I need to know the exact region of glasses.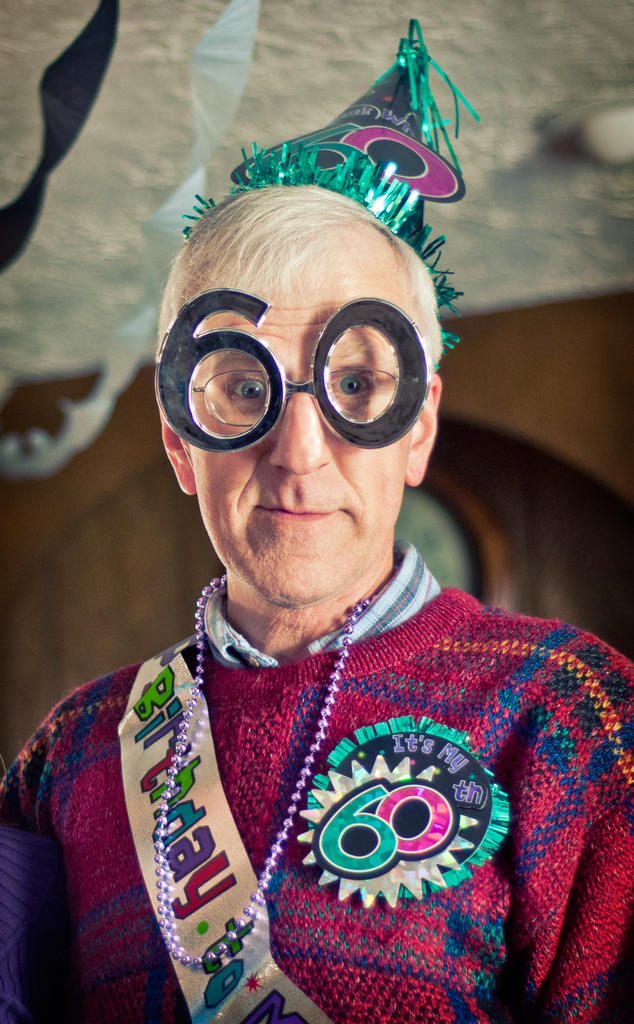
Region: <region>191, 374, 431, 424</region>.
